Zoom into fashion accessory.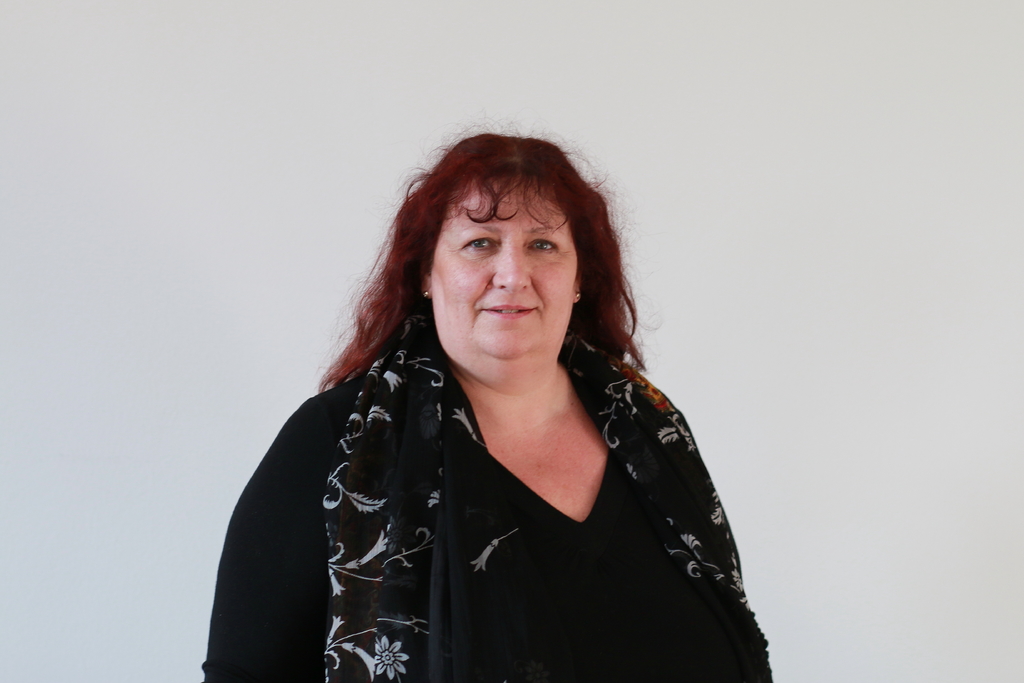
Zoom target: pyautogui.locateOnScreen(424, 292, 429, 298).
